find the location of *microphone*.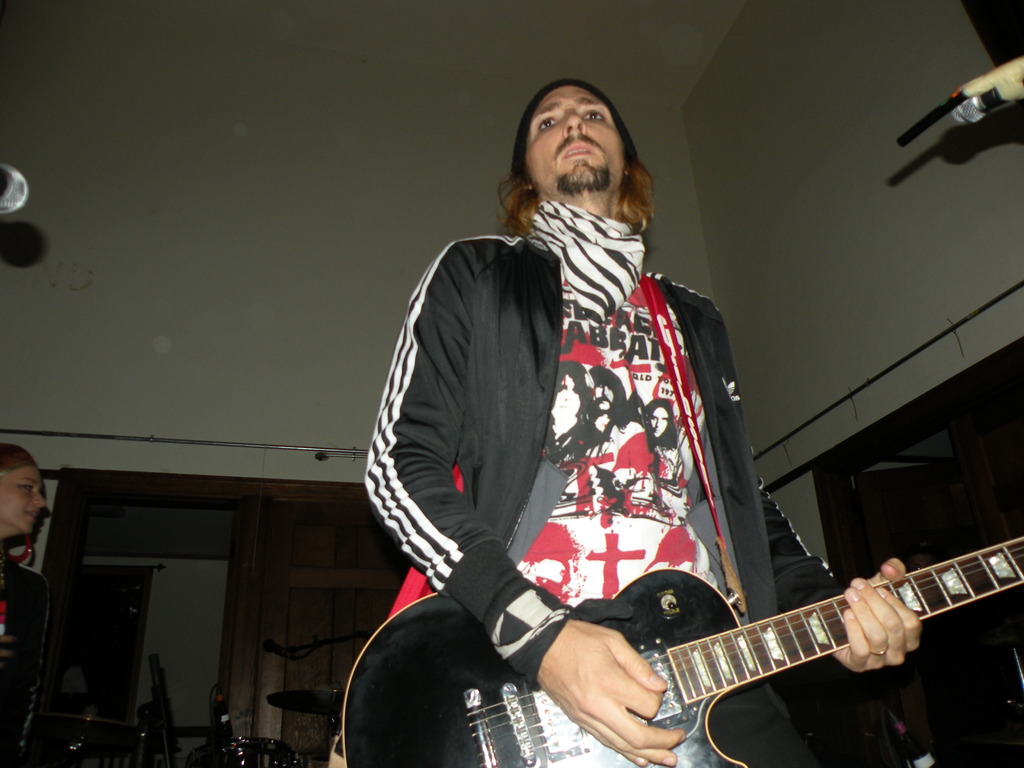
Location: locate(951, 84, 1023, 125).
